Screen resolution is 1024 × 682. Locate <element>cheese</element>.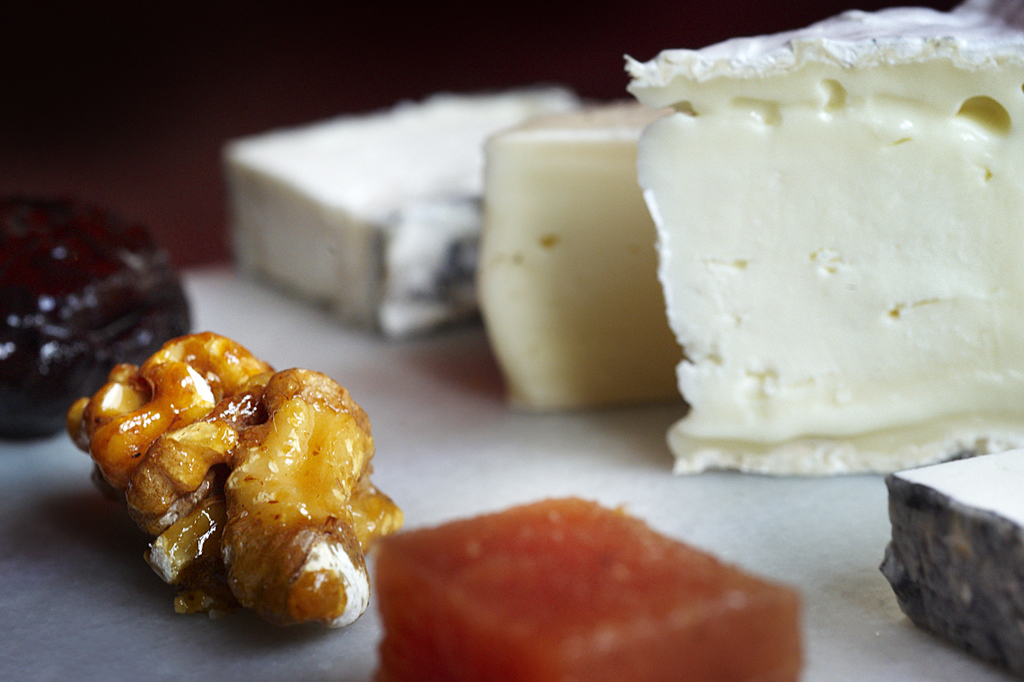
bbox=[877, 444, 1023, 674].
